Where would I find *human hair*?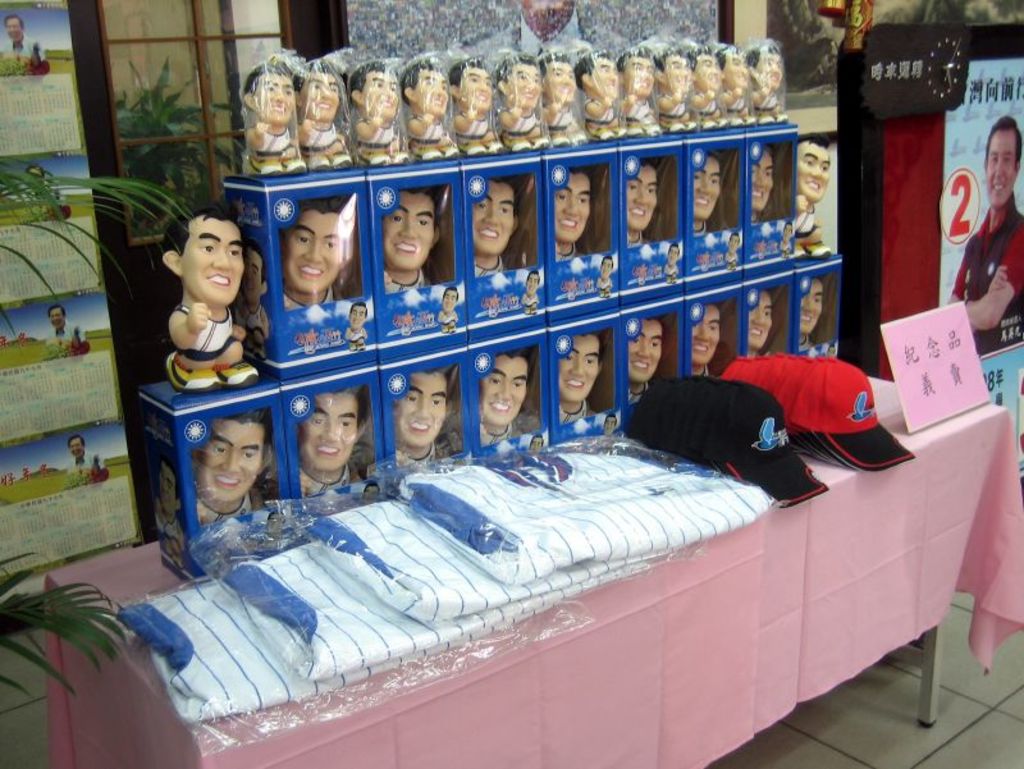
At l=49, t=305, r=63, b=324.
